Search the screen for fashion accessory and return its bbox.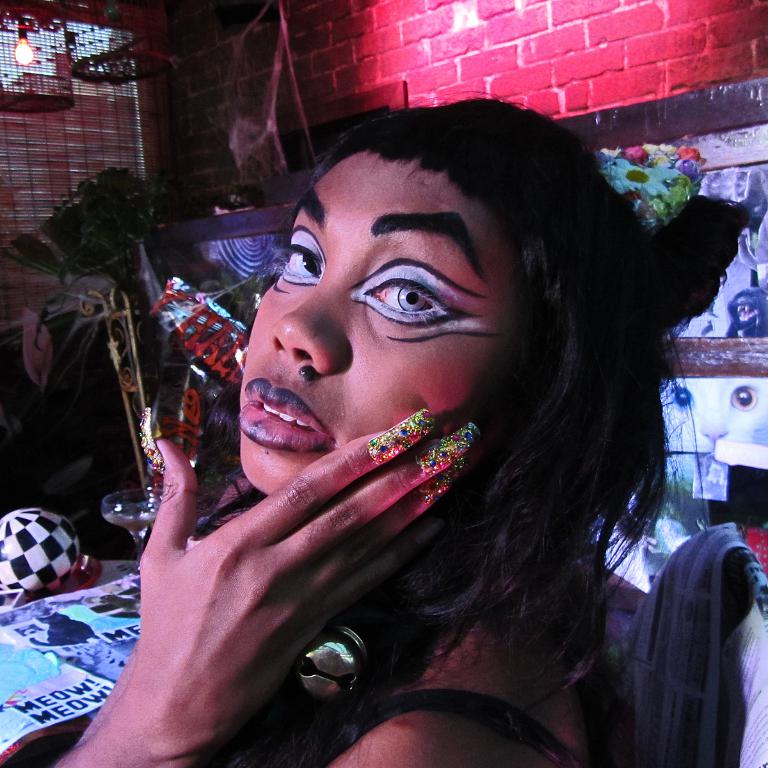
Found: [x1=418, y1=423, x2=484, y2=474].
